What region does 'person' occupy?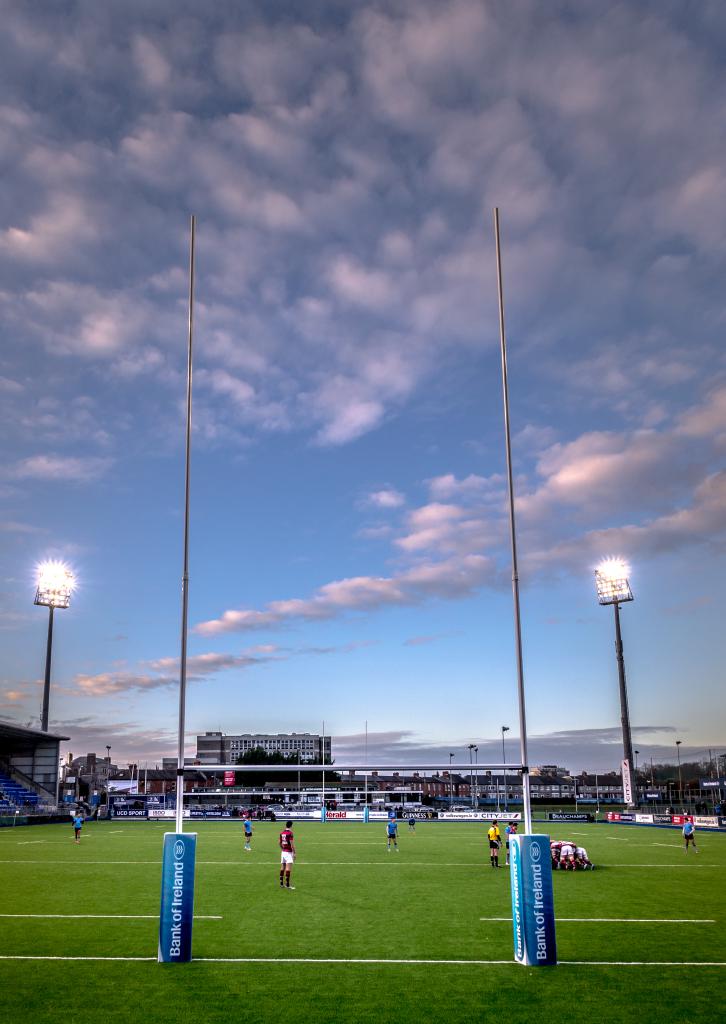
<box>245,815,254,848</box>.
